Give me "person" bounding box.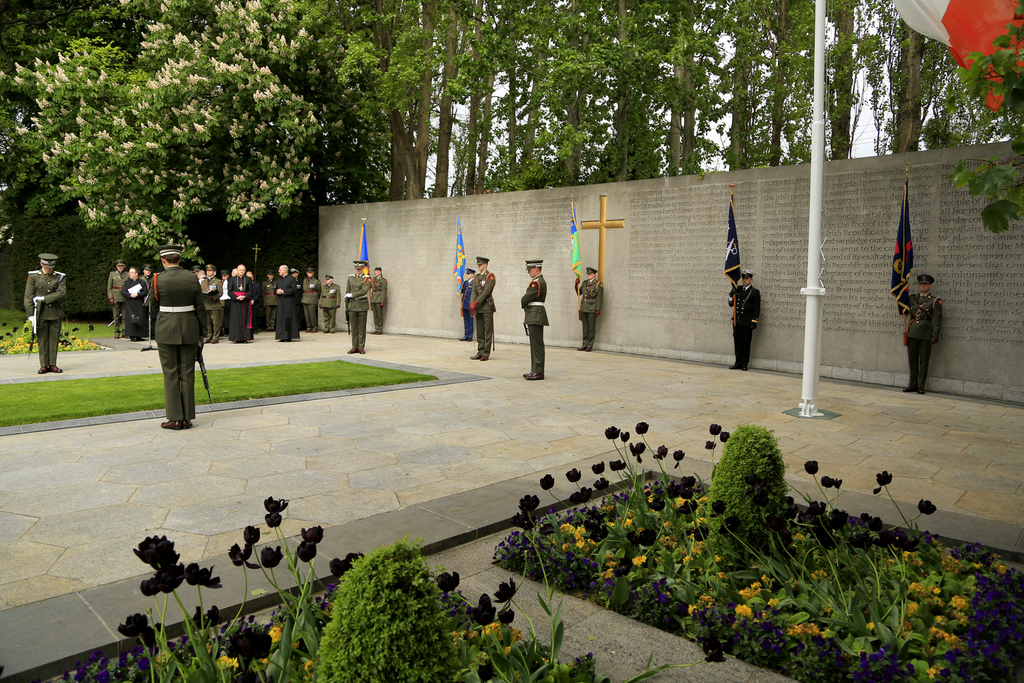
BBox(574, 265, 600, 352).
